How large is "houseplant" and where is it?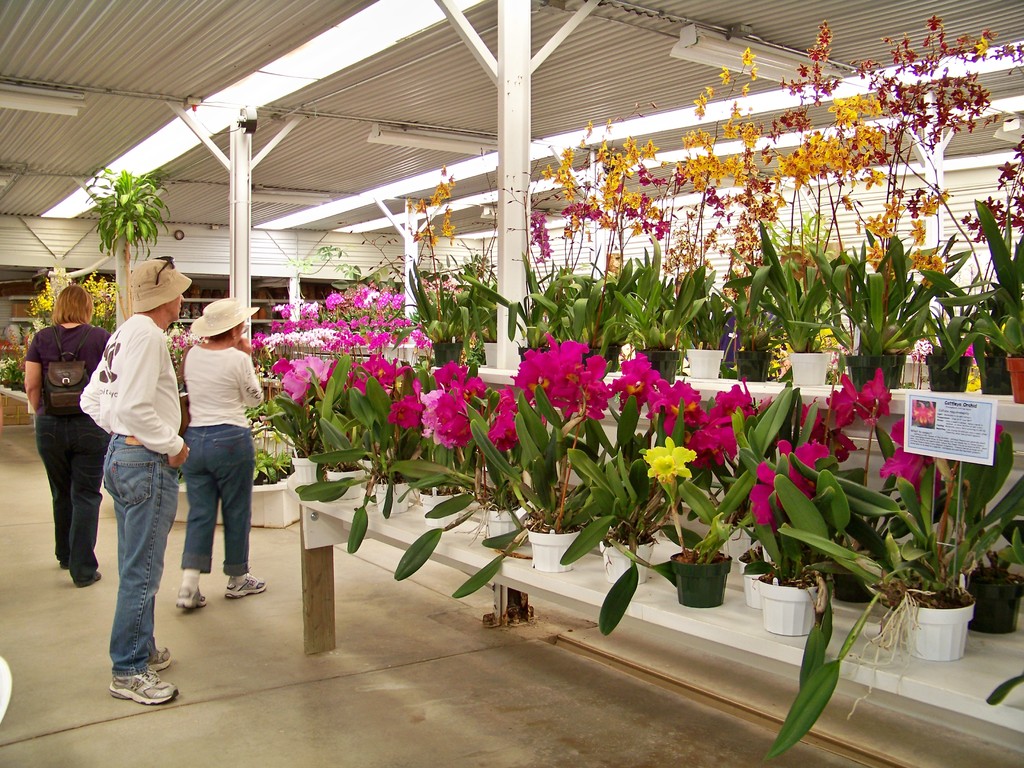
Bounding box: (726, 433, 868, 639).
